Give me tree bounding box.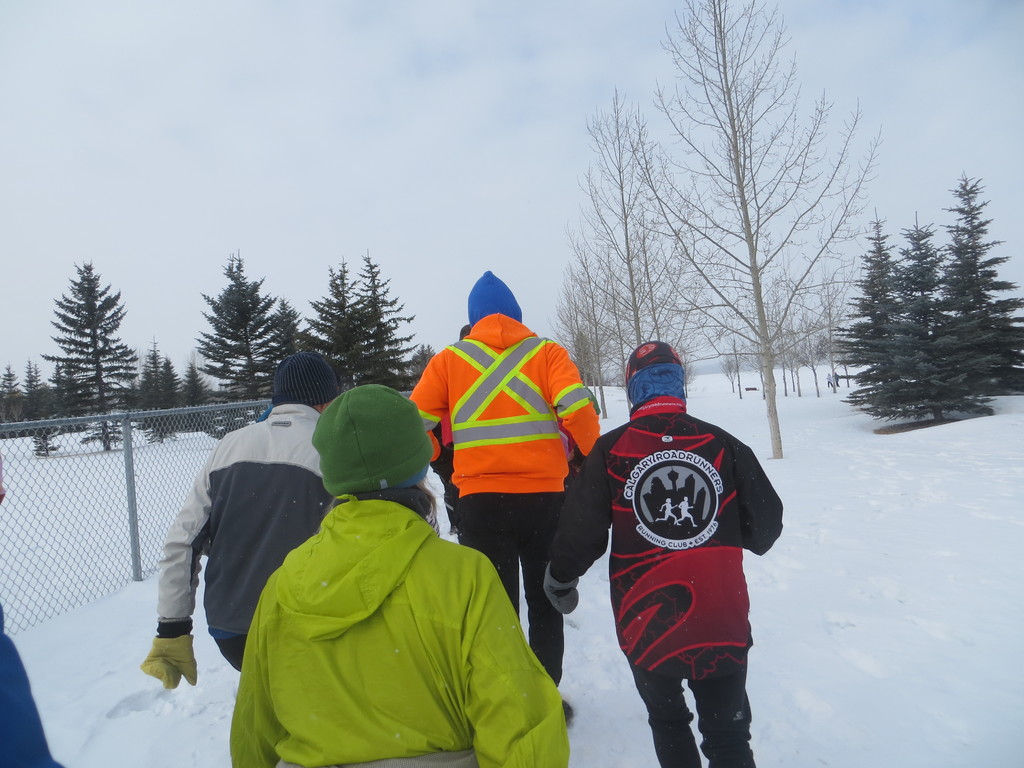
Rect(349, 256, 430, 392).
